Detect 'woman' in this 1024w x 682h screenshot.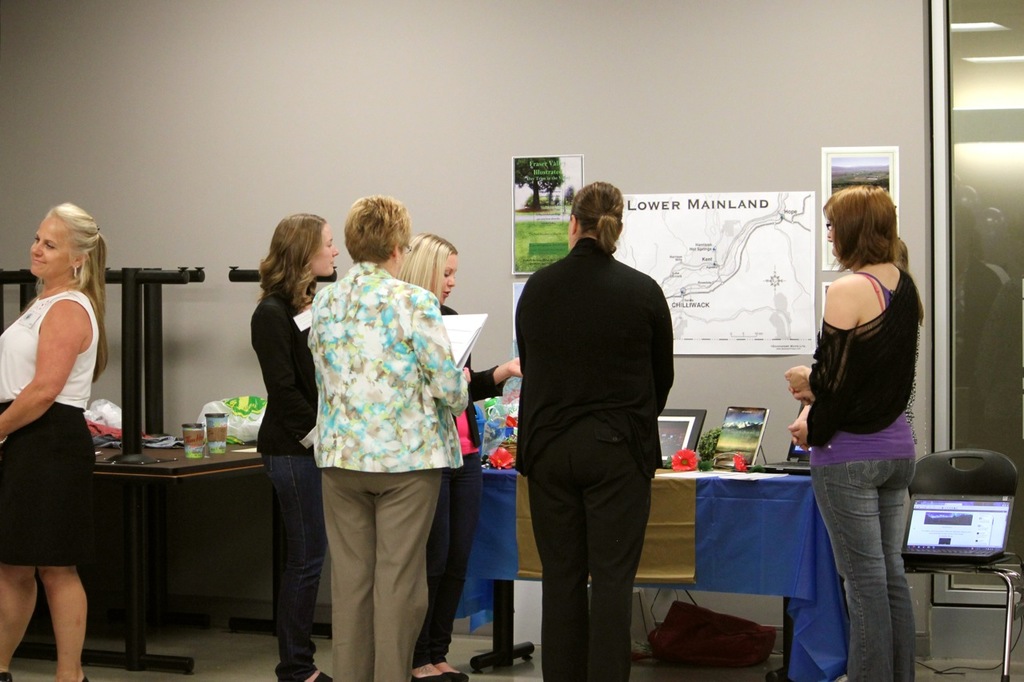
Detection: {"left": 385, "top": 229, "right": 525, "bottom": 681}.
